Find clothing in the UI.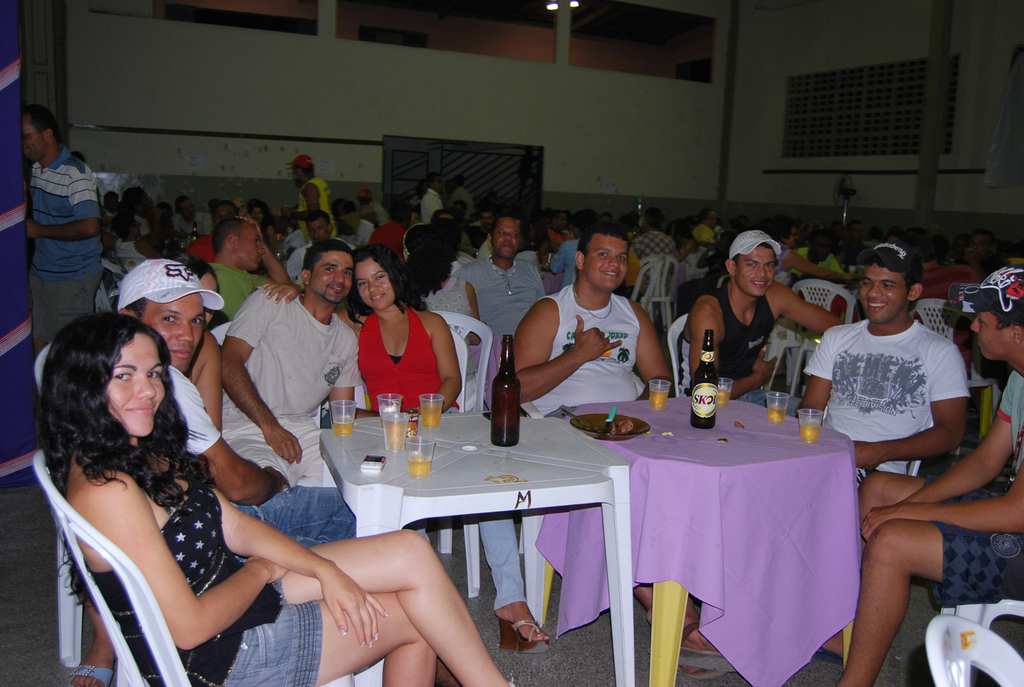
UI element at [802, 308, 986, 474].
